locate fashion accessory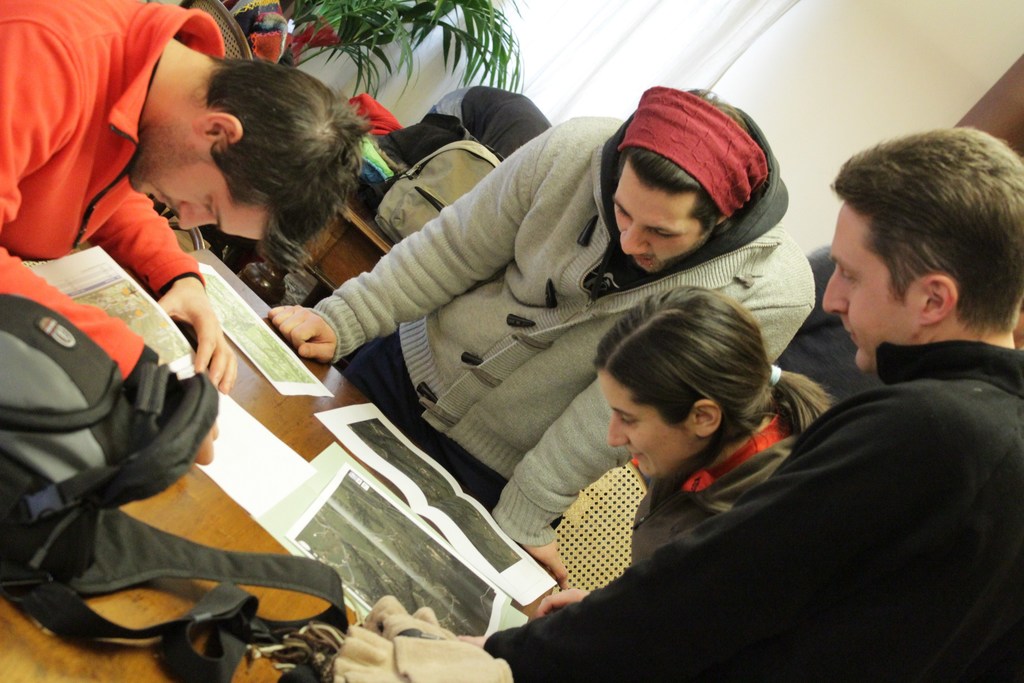
<region>770, 360, 785, 385</region>
